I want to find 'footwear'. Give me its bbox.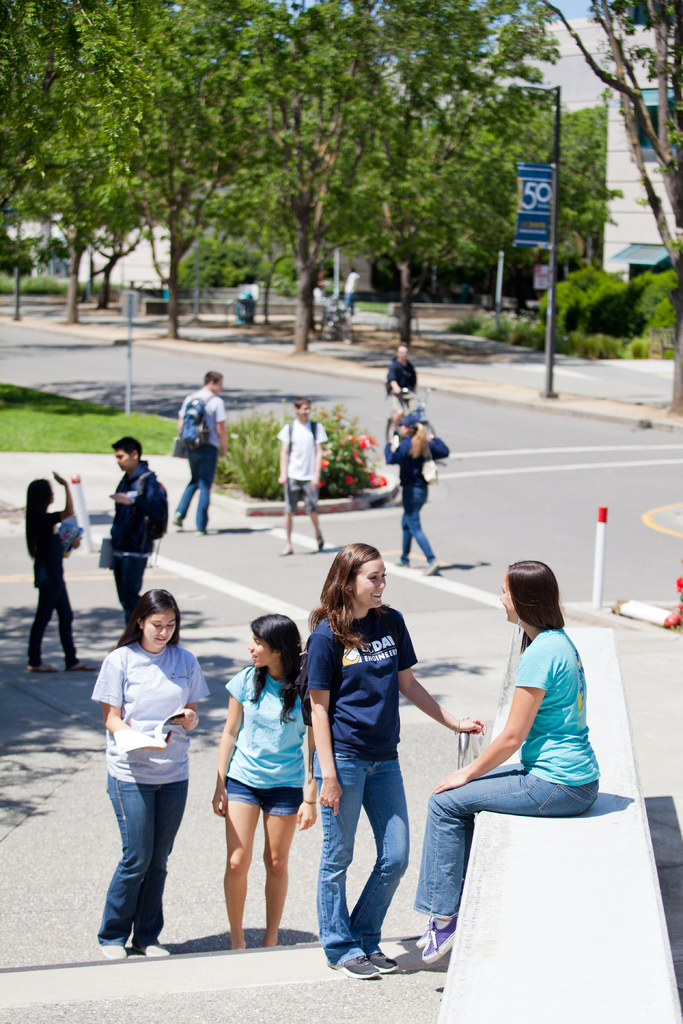
detection(423, 556, 442, 580).
